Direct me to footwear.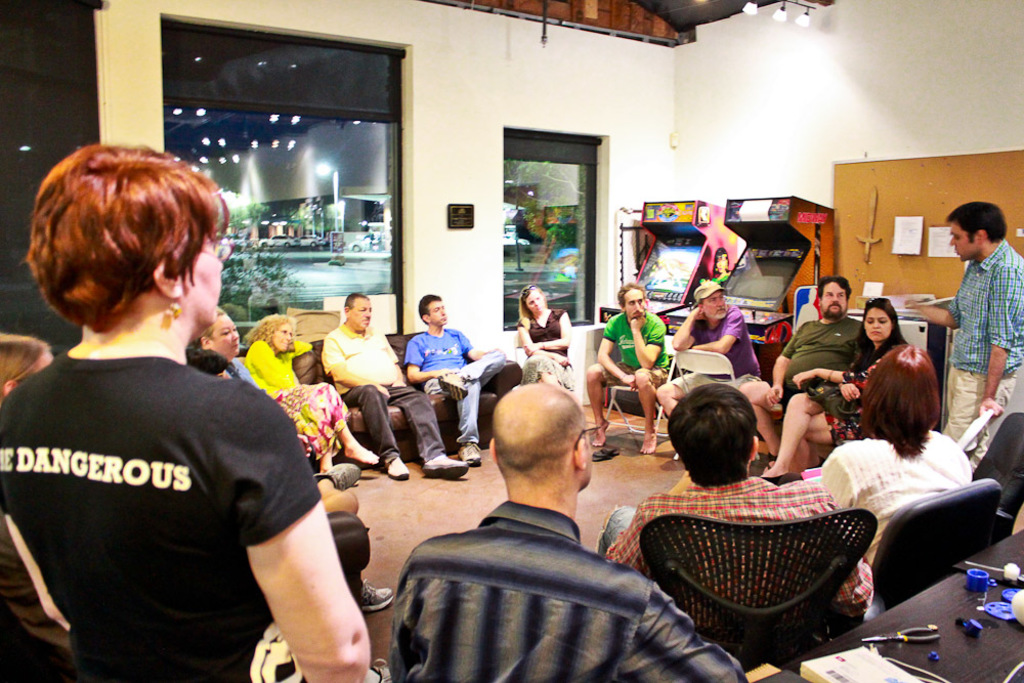
Direction: box=[458, 439, 480, 464].
